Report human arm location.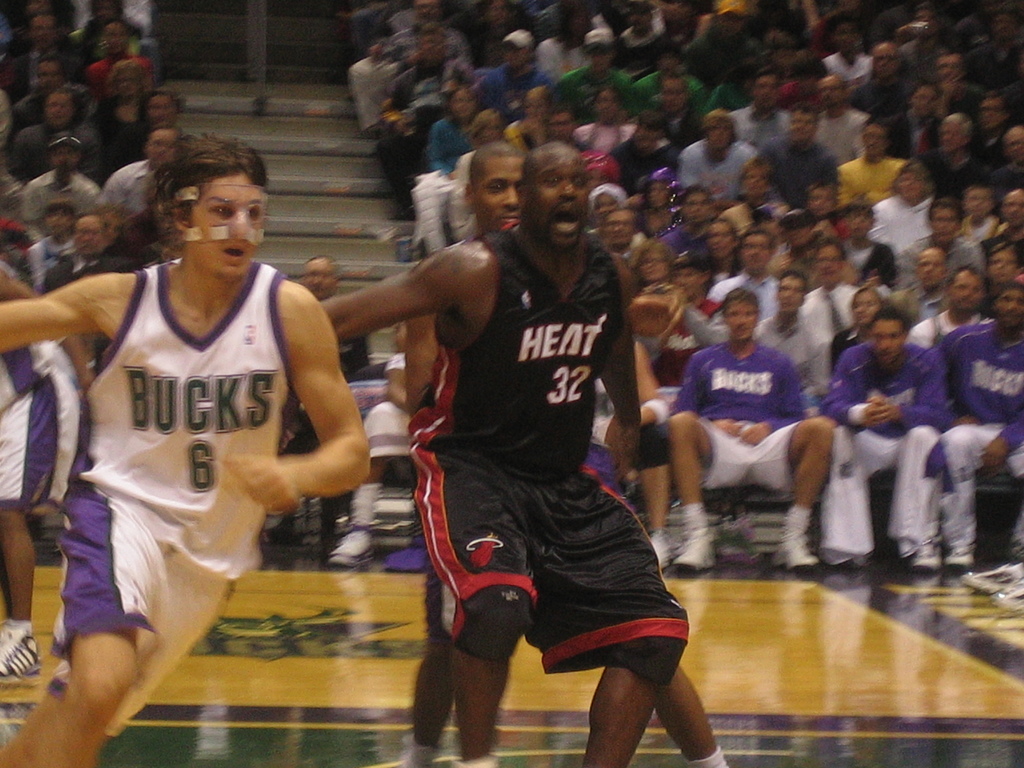
Report: [left=976, top=399, right=1023, bottom=474].
